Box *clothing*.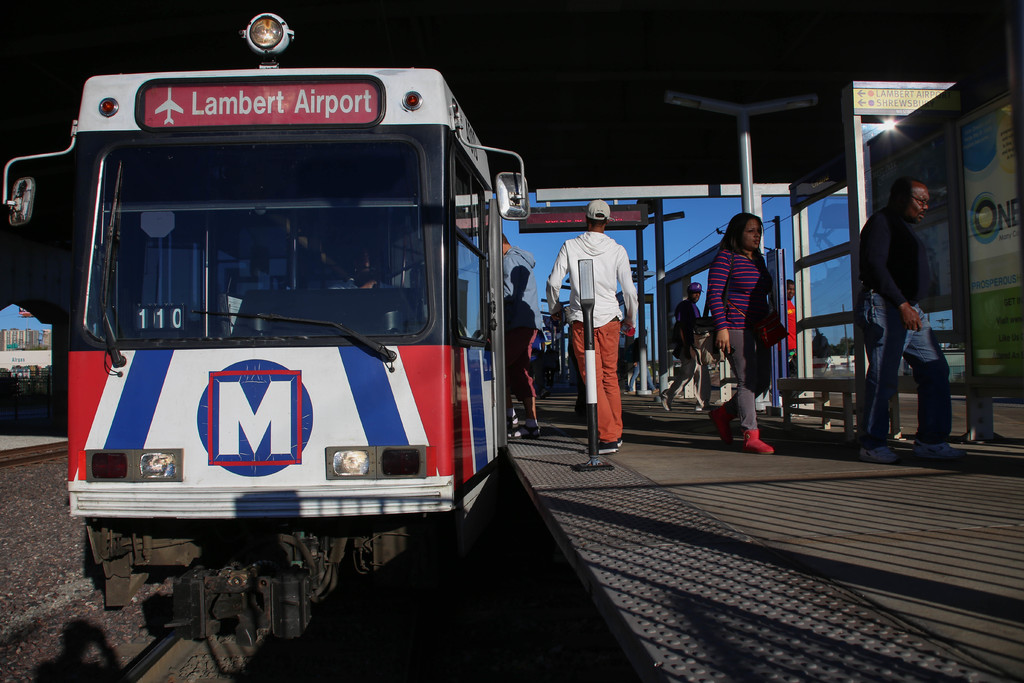
x1=774 y1=299 x2=801 y2=394.
